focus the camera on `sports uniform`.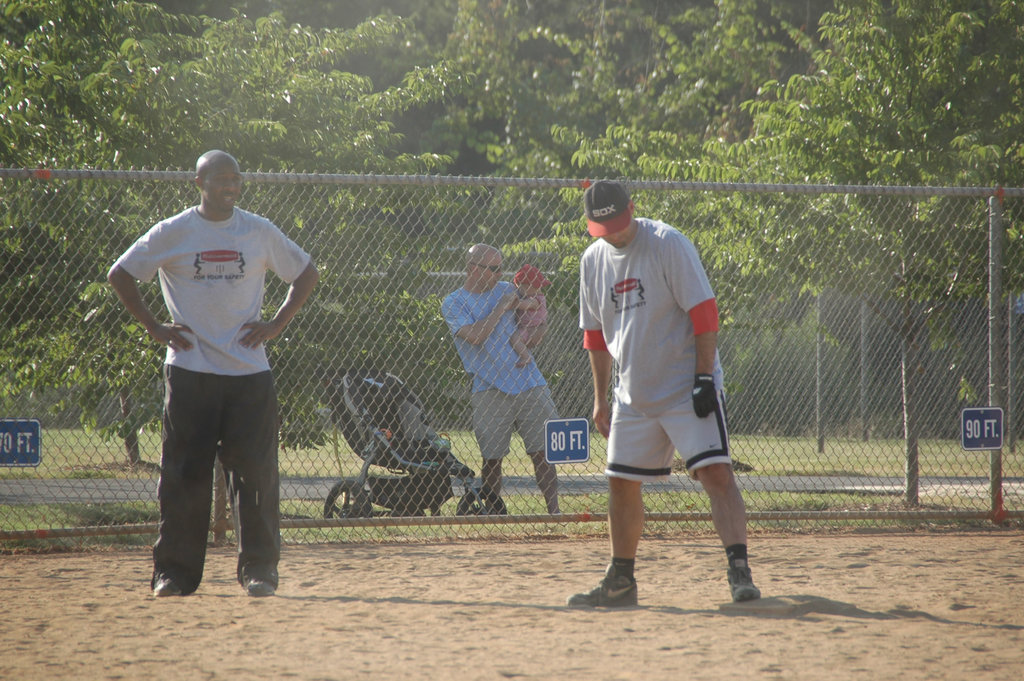
Focus region: l=438, t=283, r=566, b=461.
